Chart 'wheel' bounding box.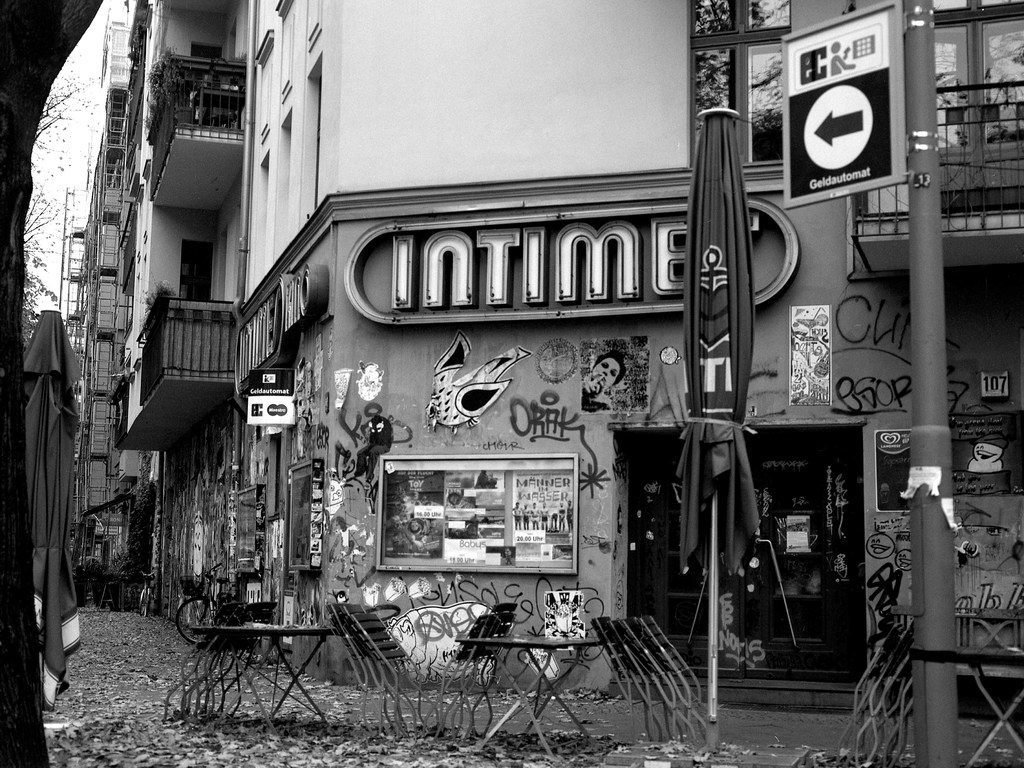
Charted: crop(175, 592, 223, 649).
